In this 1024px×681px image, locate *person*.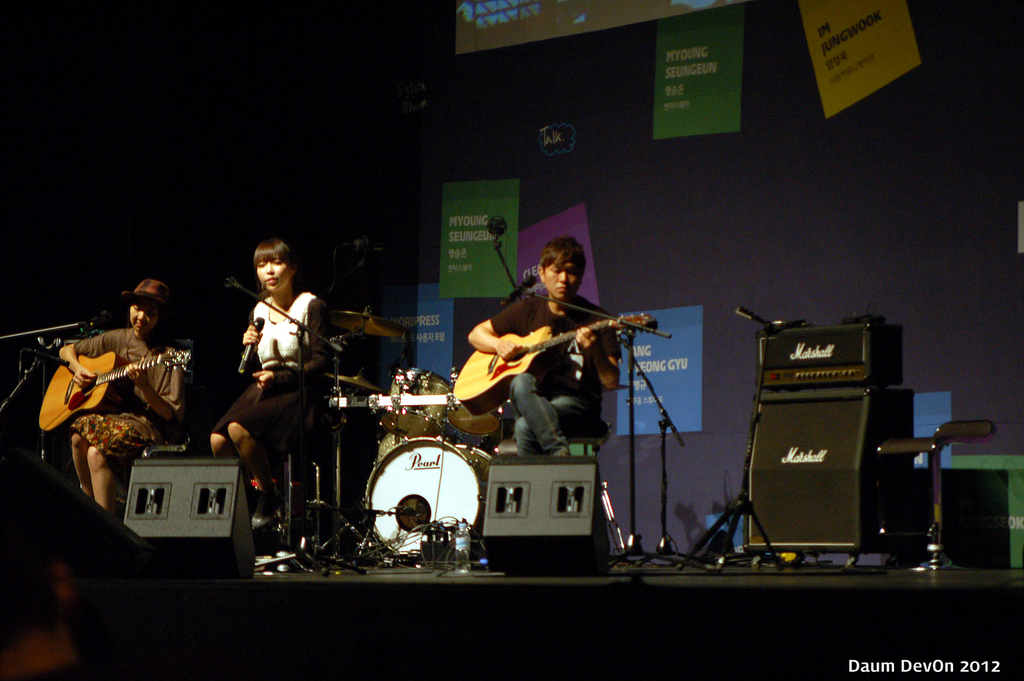
Bounding box: bbox=(211, 239, 335, 522).
